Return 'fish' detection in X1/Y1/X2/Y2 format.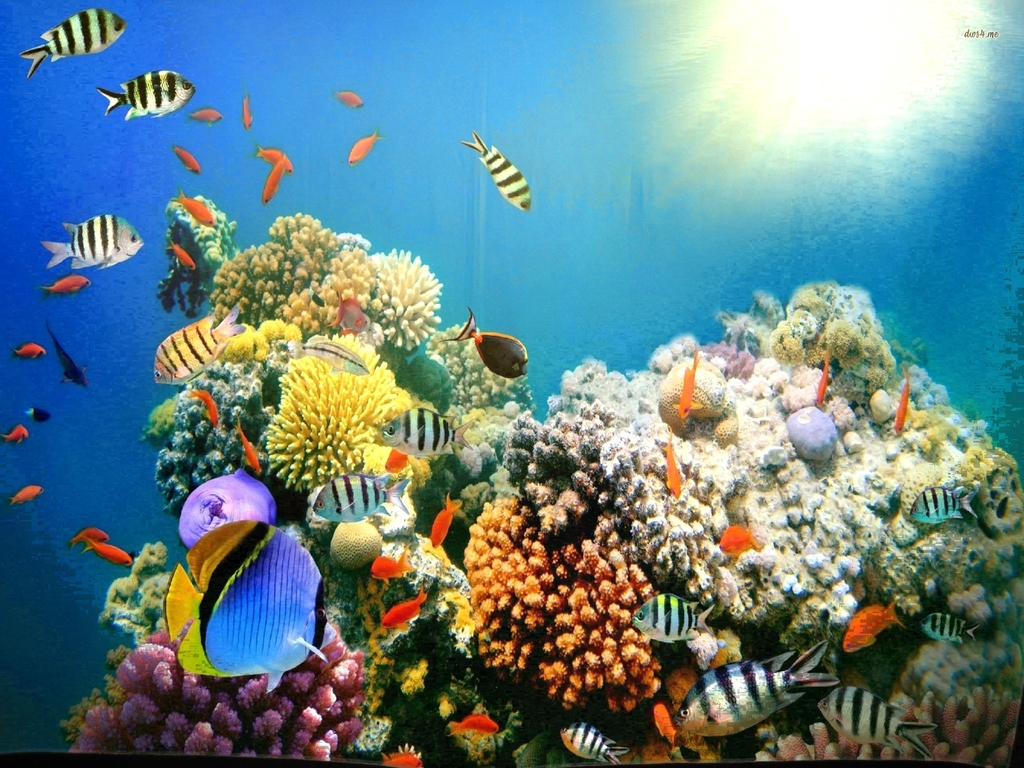
17/5/132/79.
